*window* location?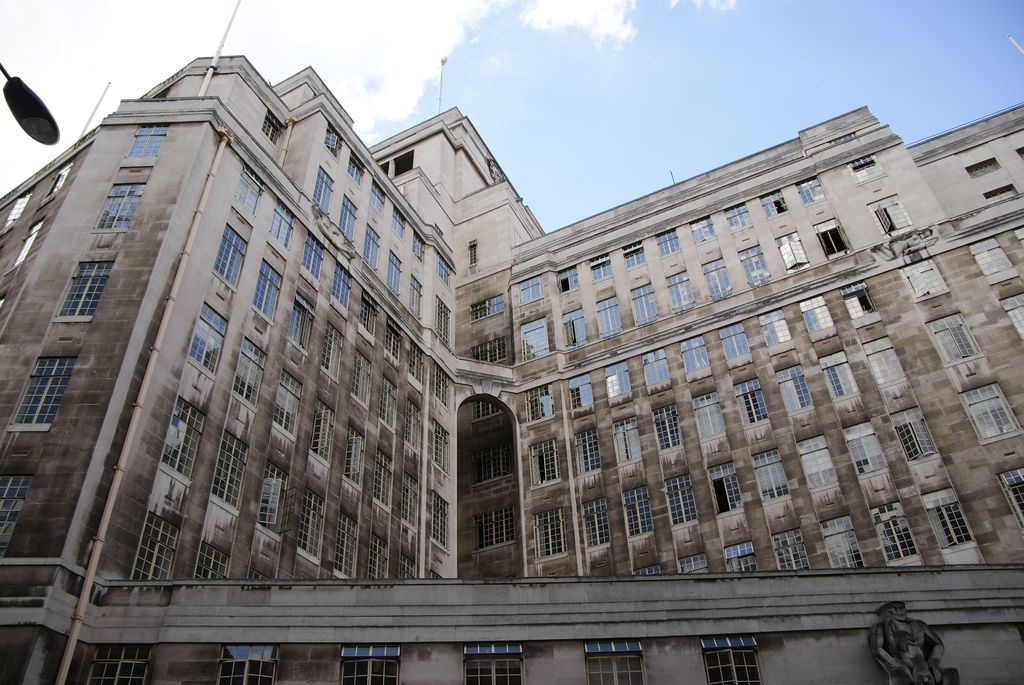
(x1=341, y1=646, x2=397, y2=684)
